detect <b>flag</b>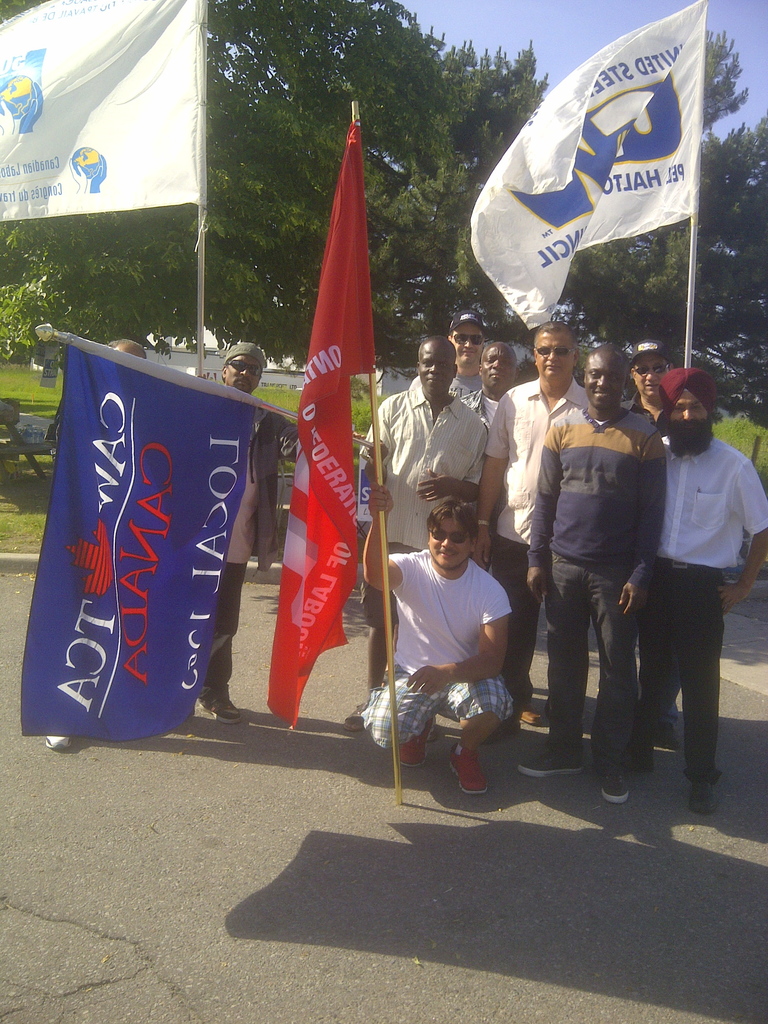
locate(256, 116, 389, 729)
